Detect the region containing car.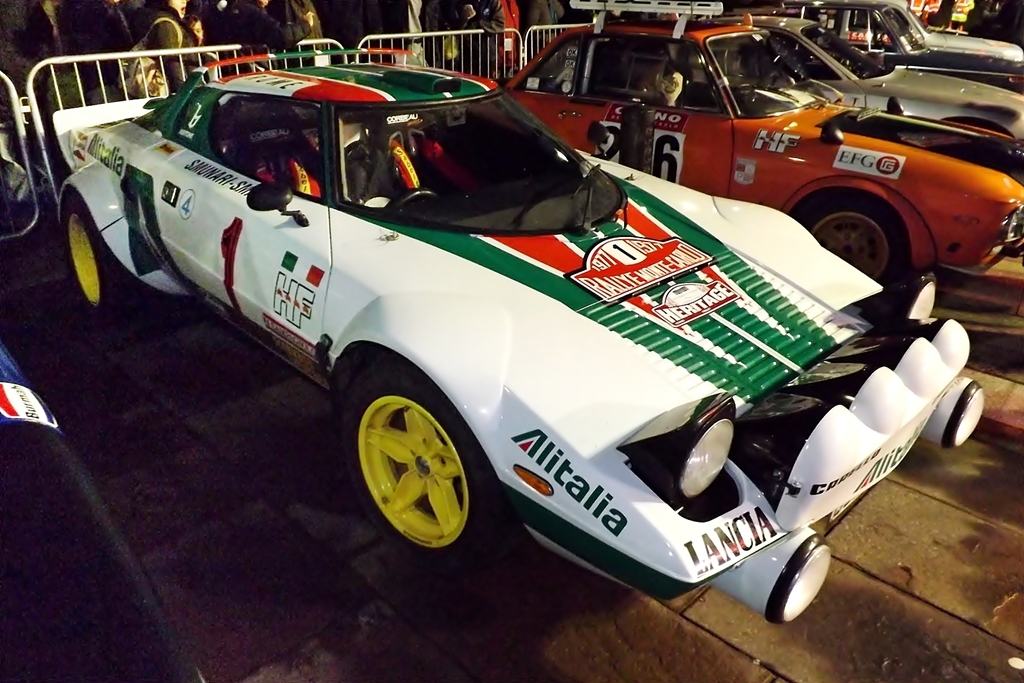
{"x1": 0, "y1": 340, "x2": 65, "y2": 433}.
